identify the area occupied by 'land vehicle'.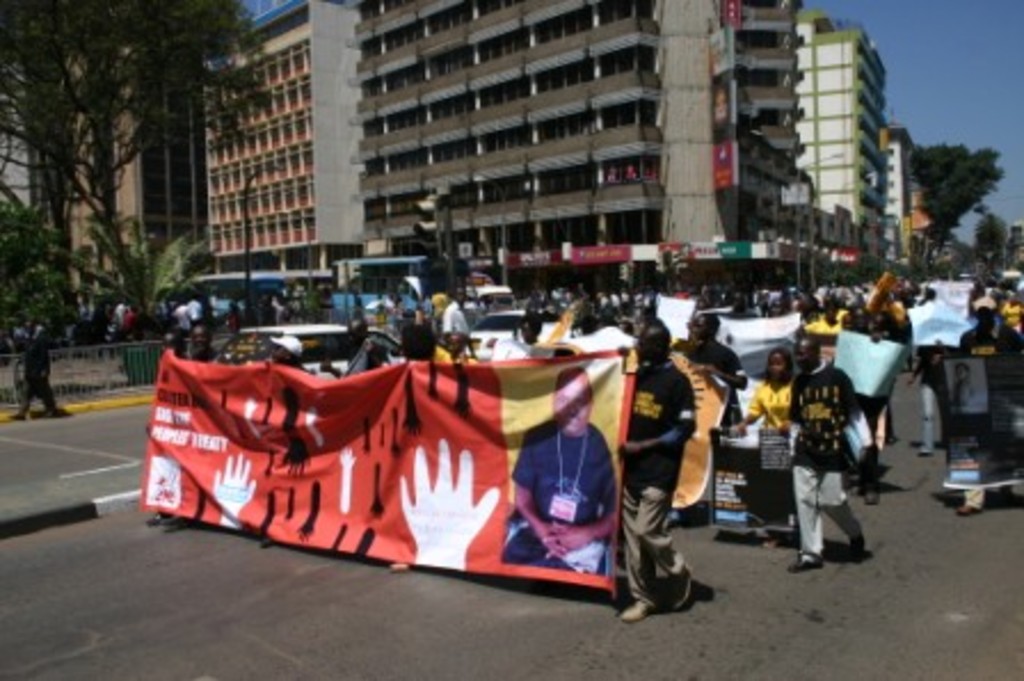
Area: x1=336, y1=261, x2=498, y2=302.
